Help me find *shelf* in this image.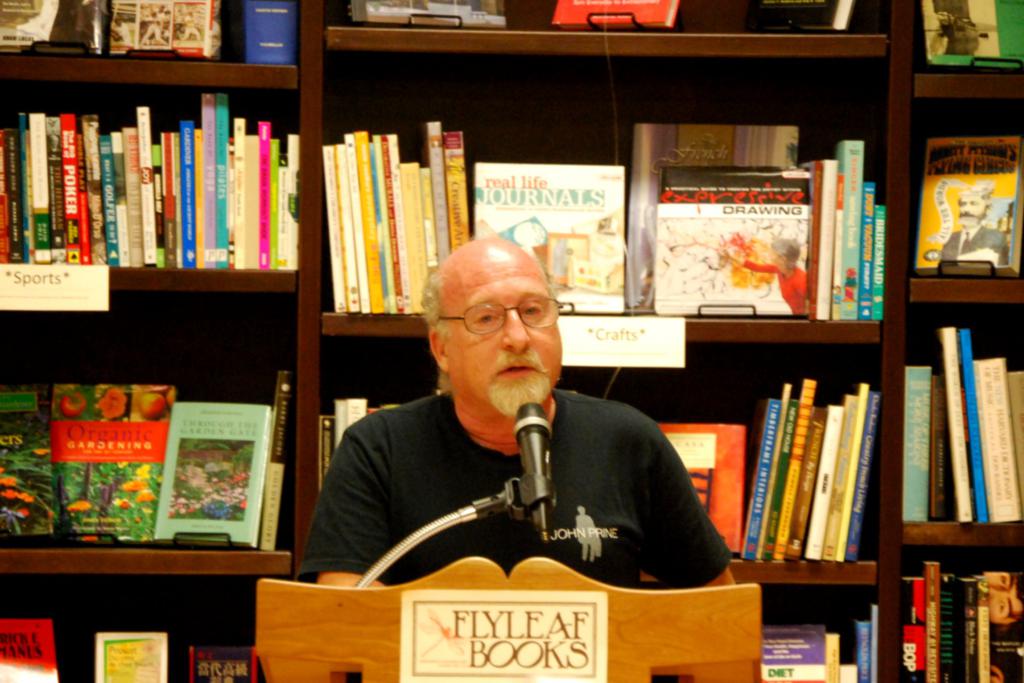
Found it: [left=872, top=538, right=1023, bottom=682].
